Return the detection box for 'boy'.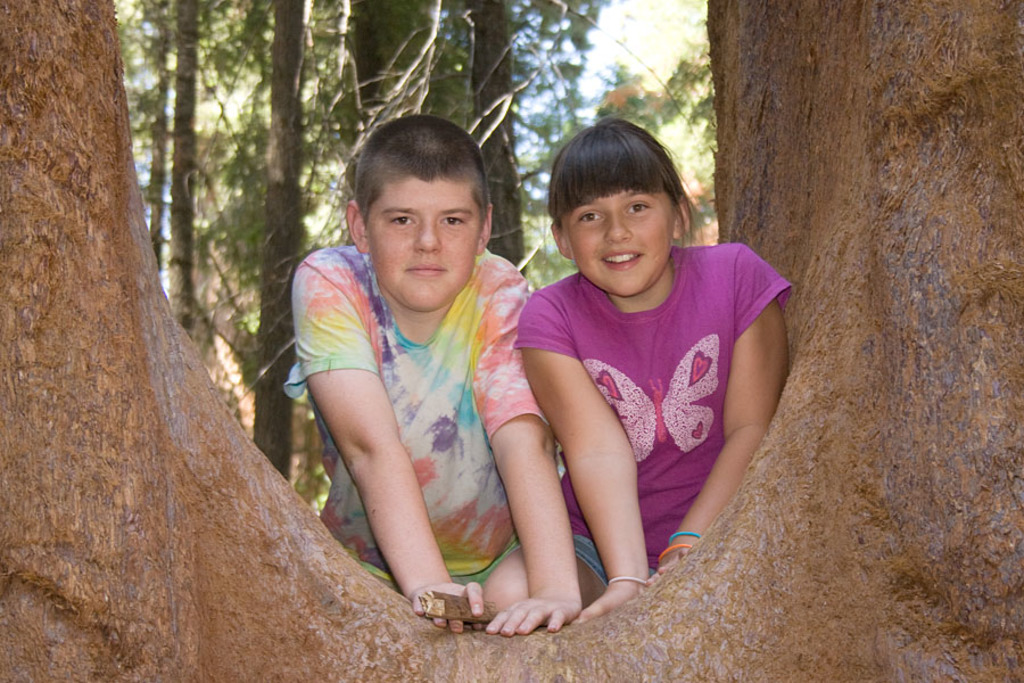
bbox(284, 116, 585, 640).
